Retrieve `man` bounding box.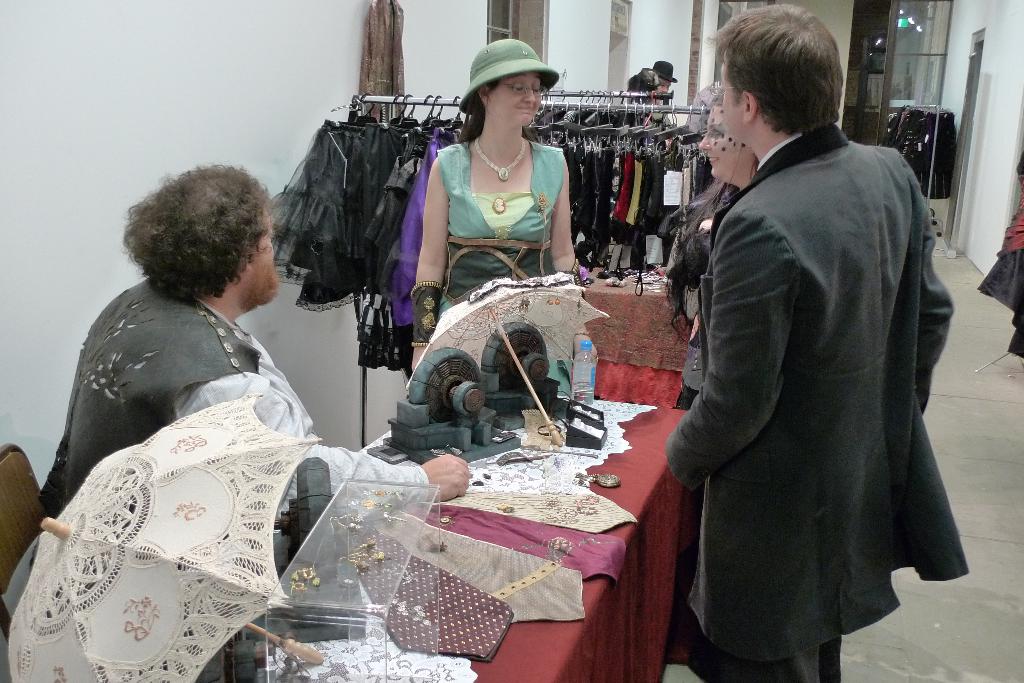
Bounding box: bbox=[40, 161, 467, 566].
